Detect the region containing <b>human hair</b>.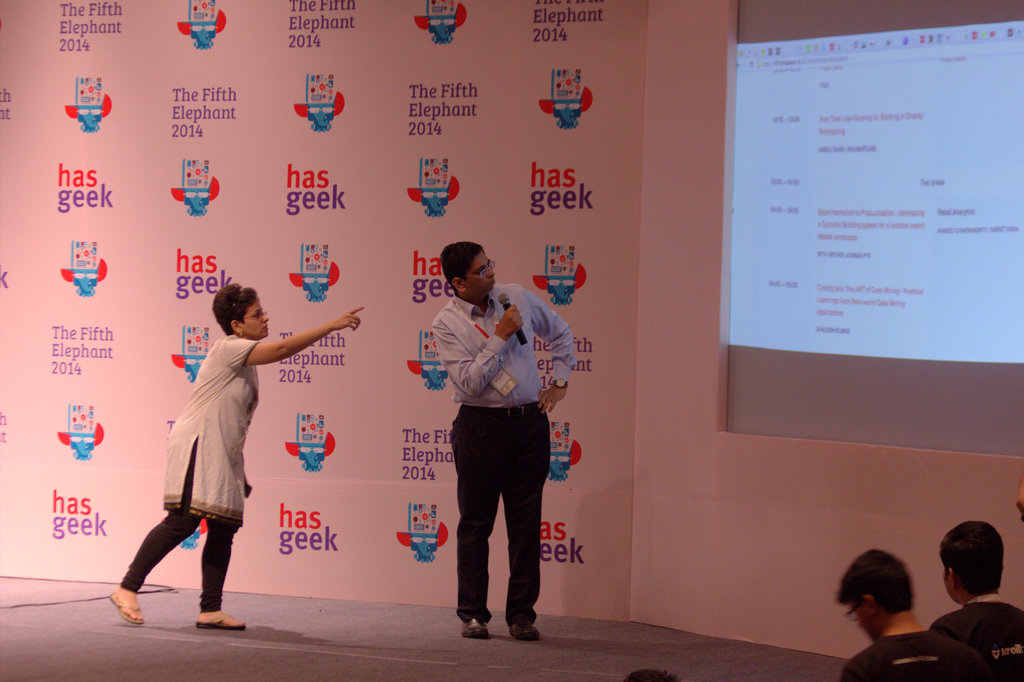
rect(829, 549, 920, 612).
